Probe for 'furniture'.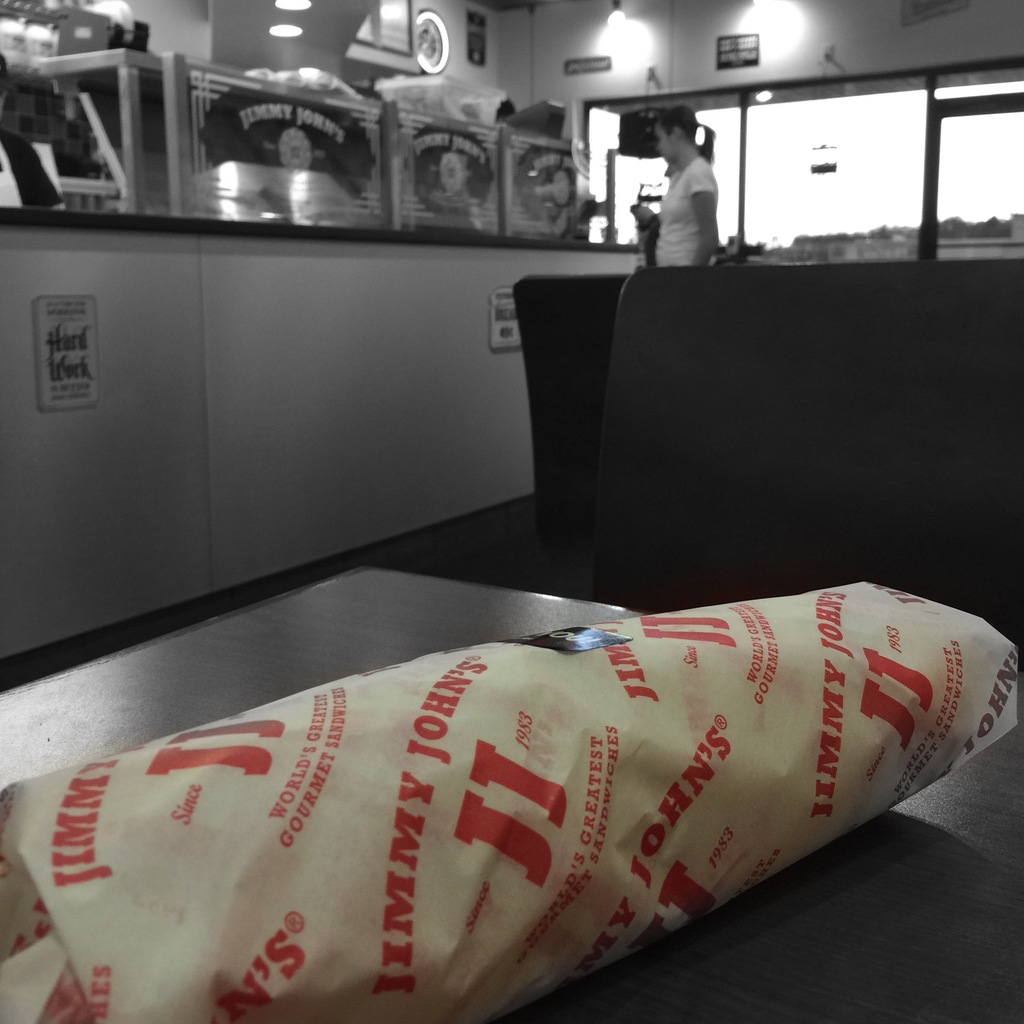
Probe result: box(38, 45, 582, 237).
